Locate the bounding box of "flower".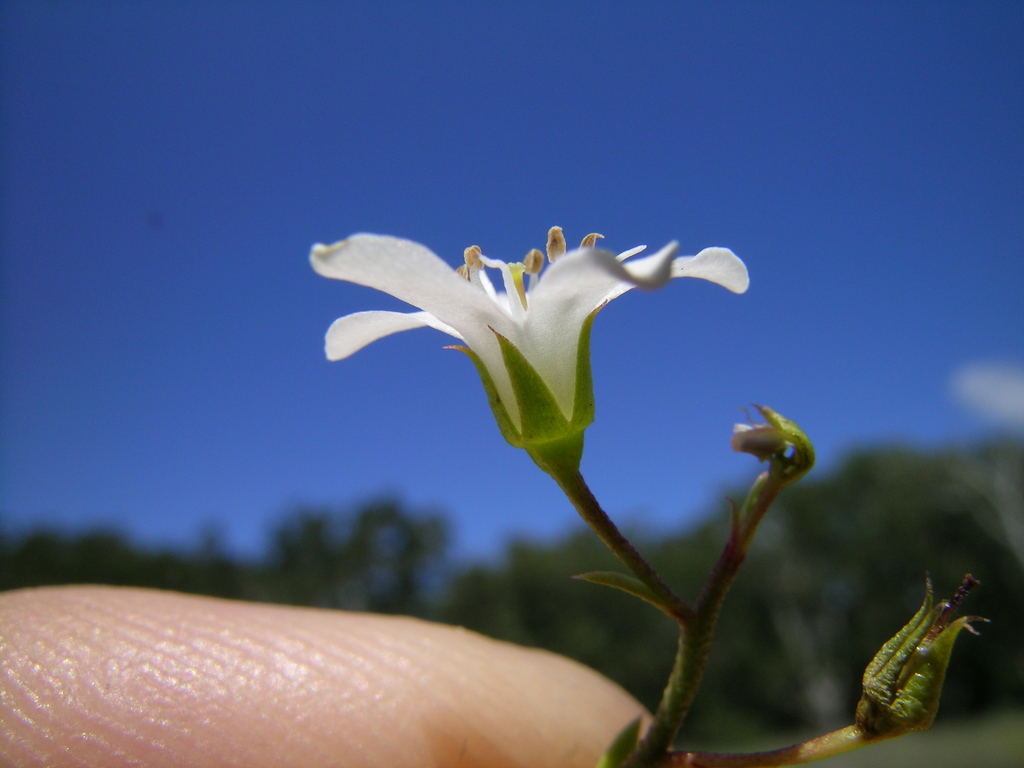
Bounding box: rect(329, 194, 732, 500).
